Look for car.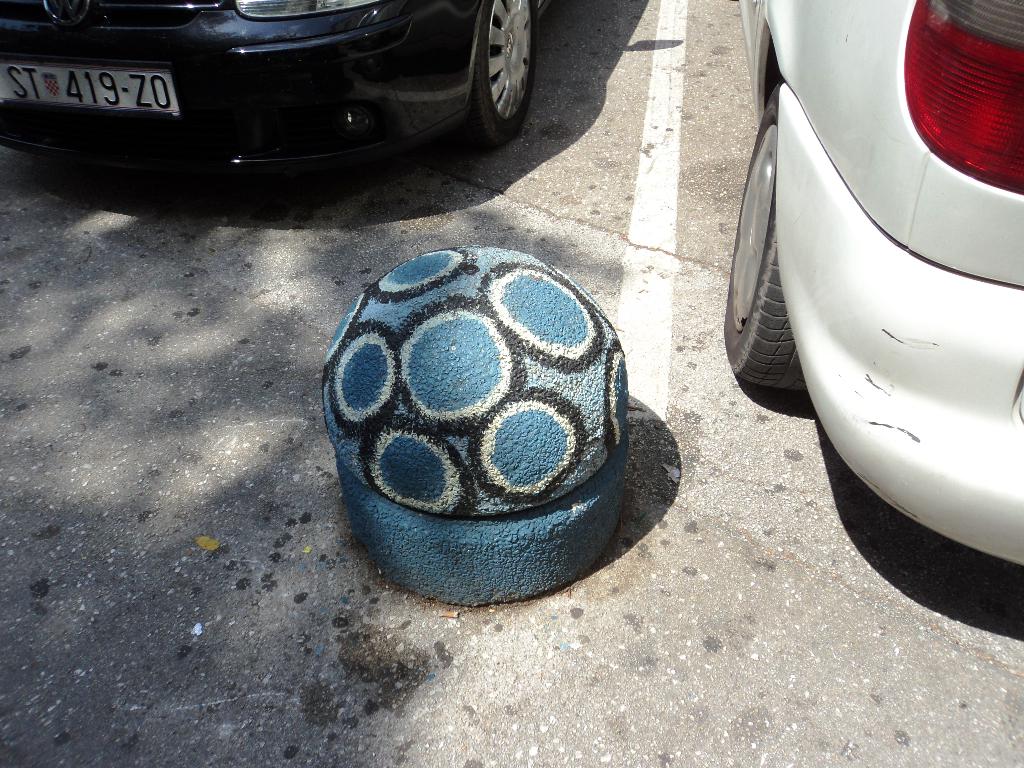
Found: l=0, t=0, r=564, b=180.
